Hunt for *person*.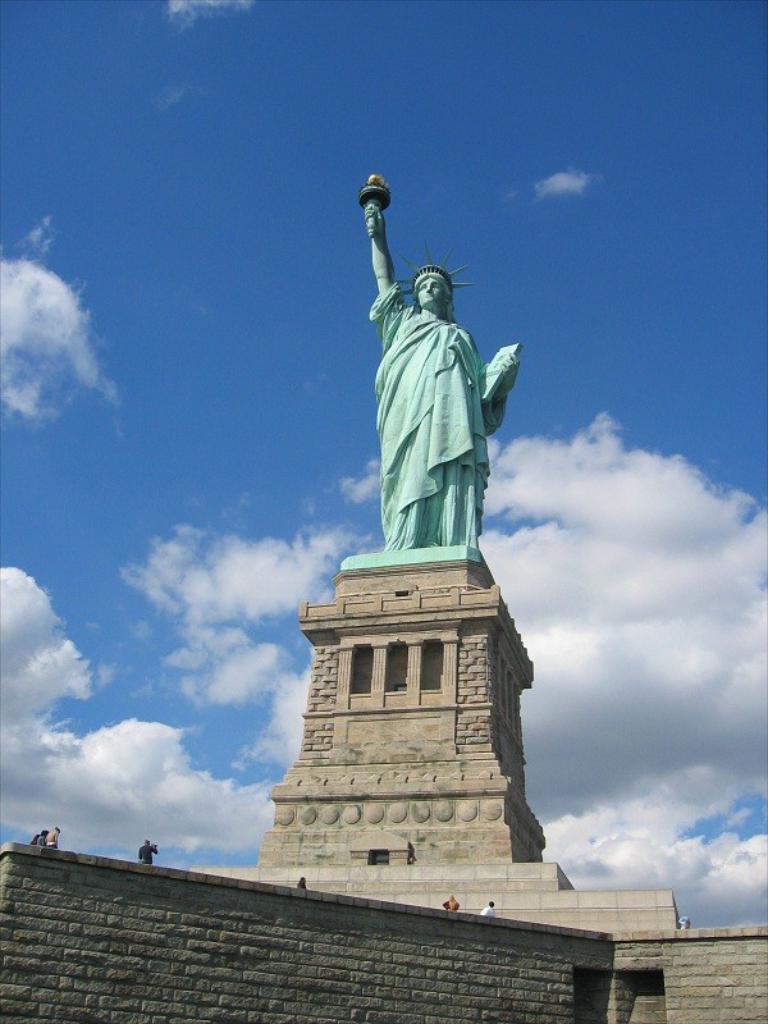
Hunted down at bbox=(439, 891, 461, 913).
